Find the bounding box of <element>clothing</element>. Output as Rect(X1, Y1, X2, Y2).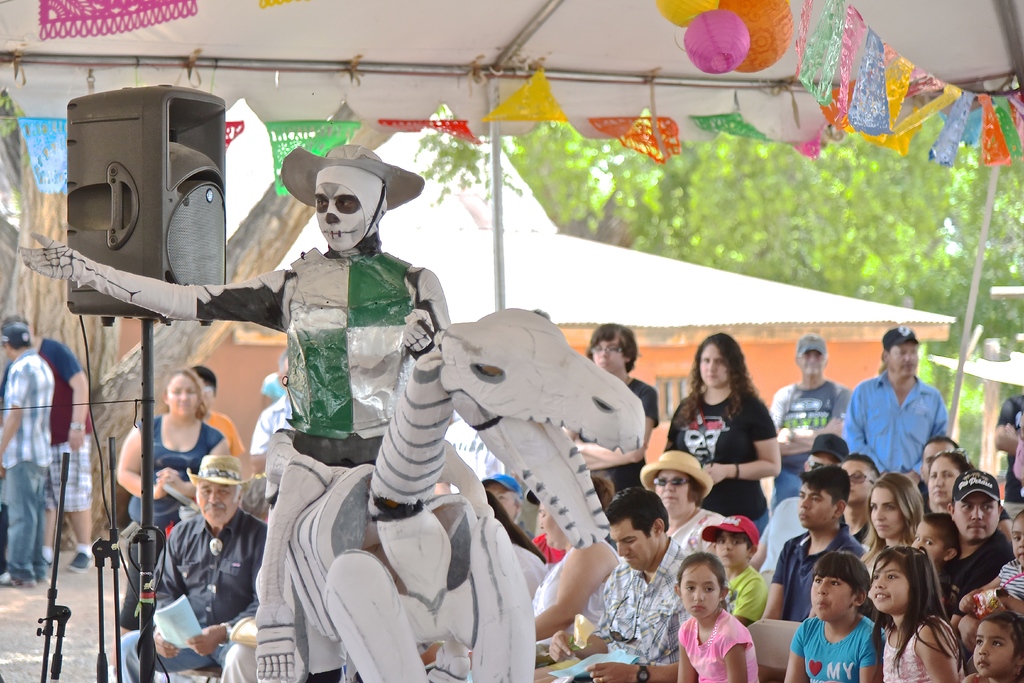
Rect(258, 364, 283, 397).
